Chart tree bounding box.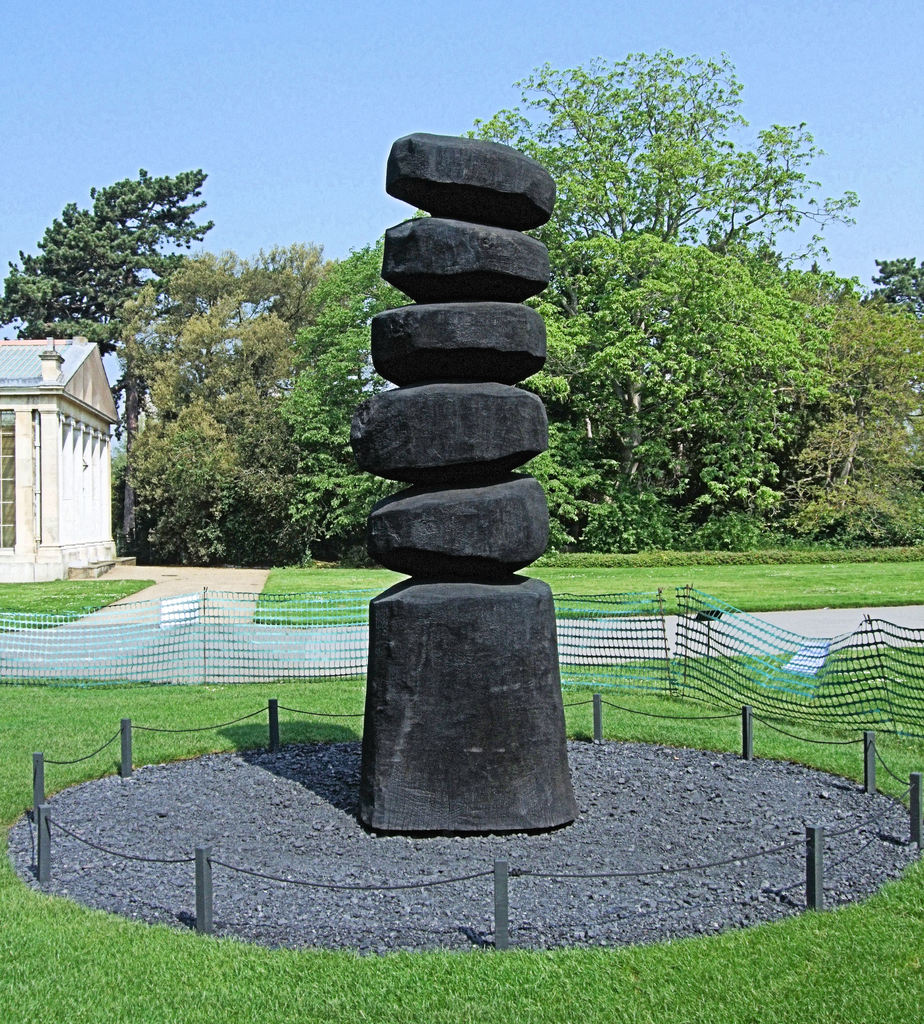
Charted: <box>276,235,417,569</box>.
